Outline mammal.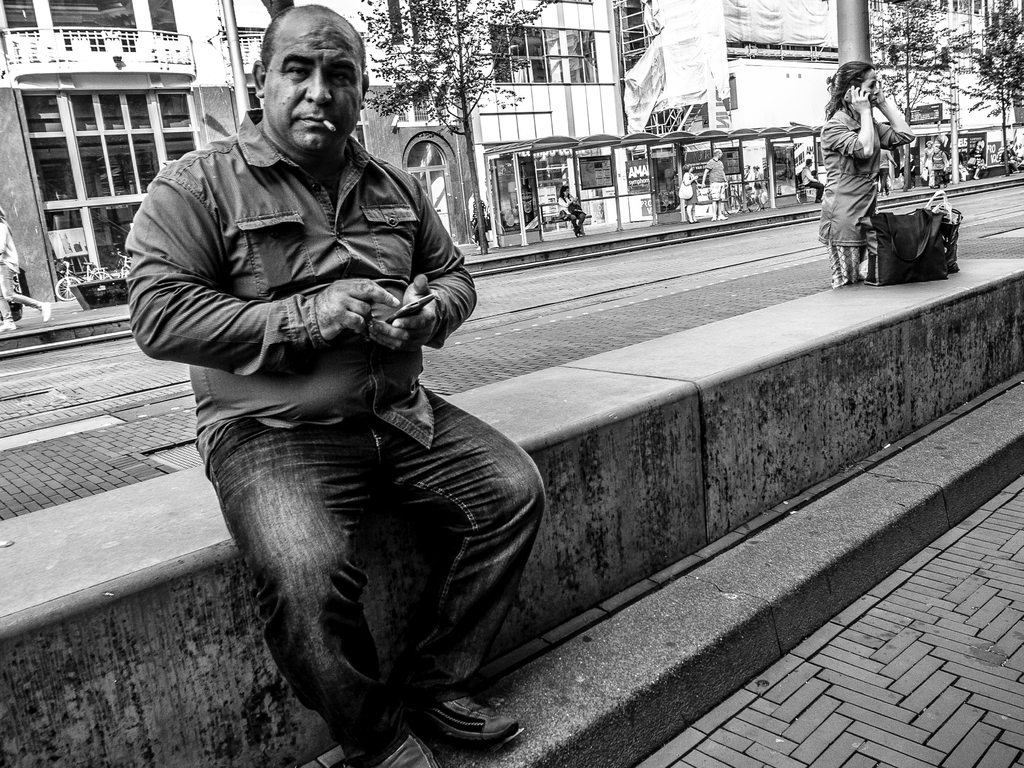
Outline: [798,157,824,206].
